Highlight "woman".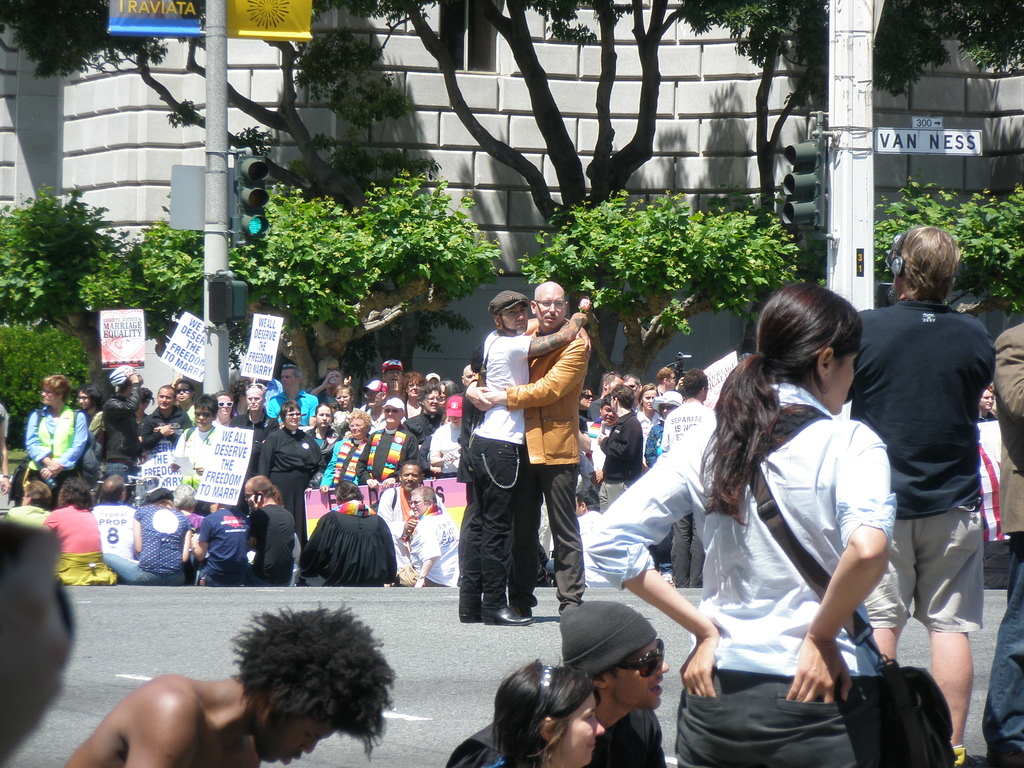
Highlighted region: (x1=680, y1=284, x2=904, y2=767).
